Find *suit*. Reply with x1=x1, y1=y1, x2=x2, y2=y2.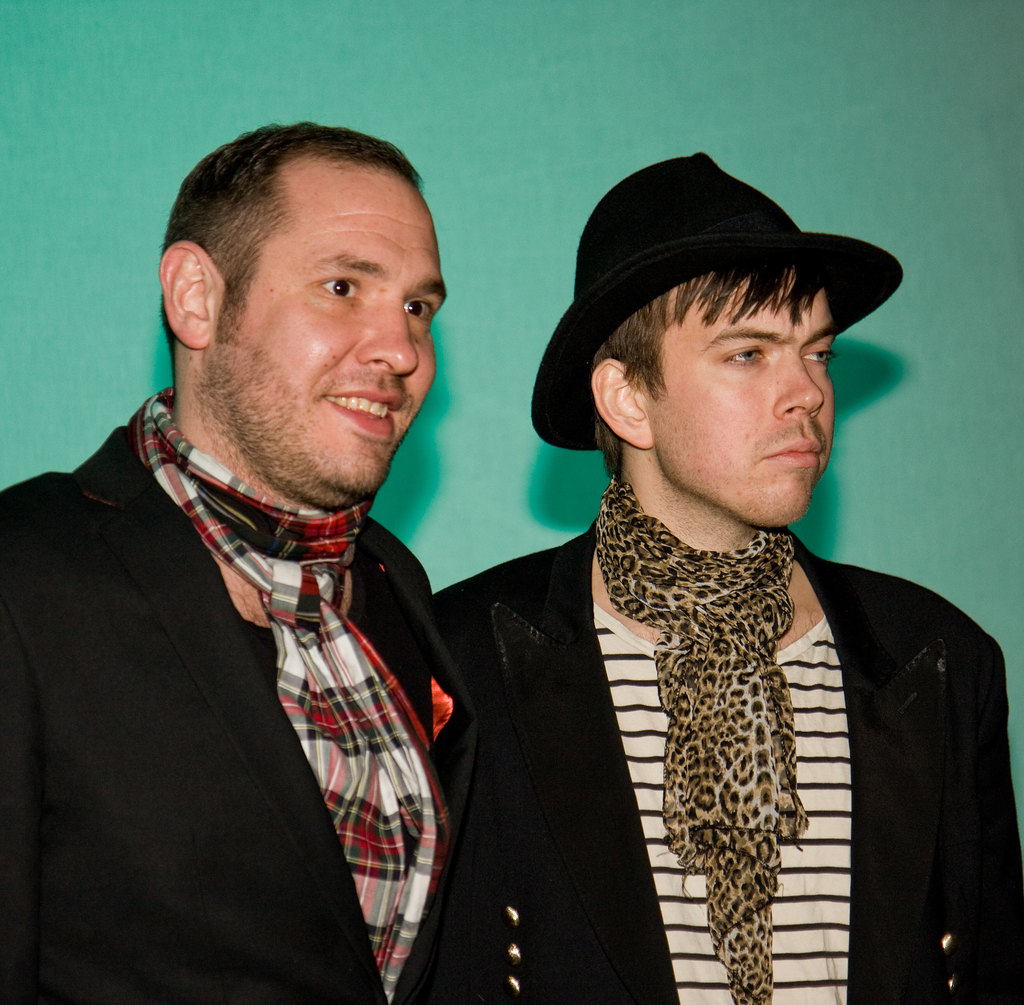
x1=0, y1=412, x2=512, y2=1001.
